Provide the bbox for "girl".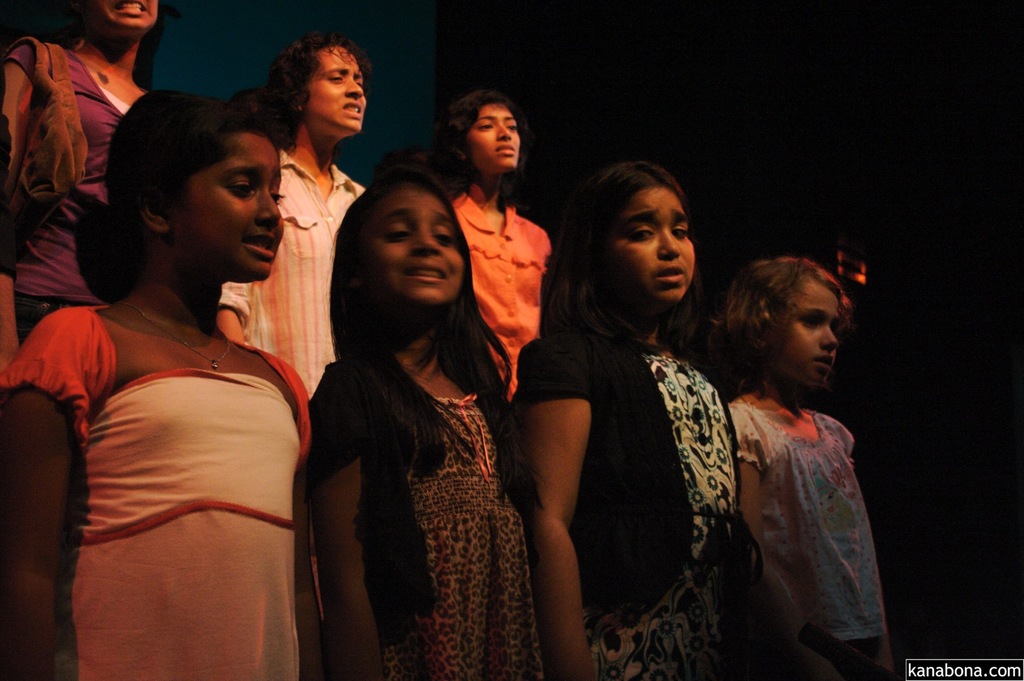
region(0, 0, 170, 356).
